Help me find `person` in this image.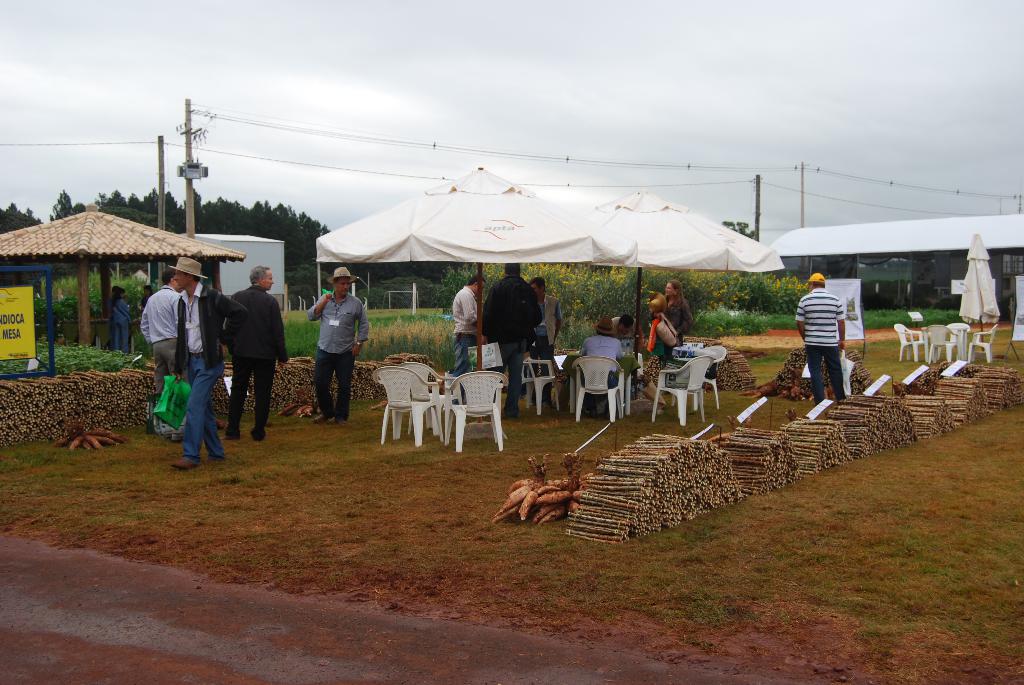
Found it: {"left": 790, "top": 274, "right": 849, "bottom": 405}.
